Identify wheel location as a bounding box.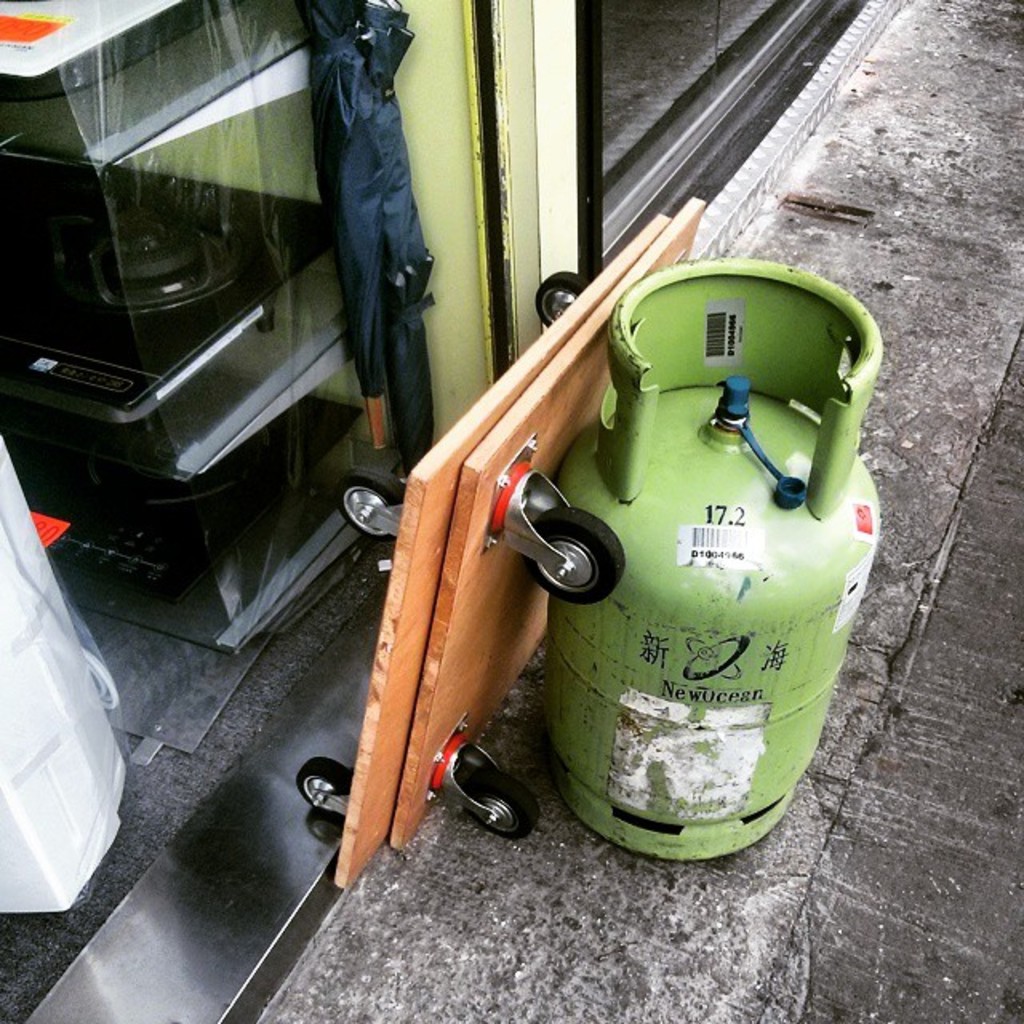
(538, 275, 582, 323).
